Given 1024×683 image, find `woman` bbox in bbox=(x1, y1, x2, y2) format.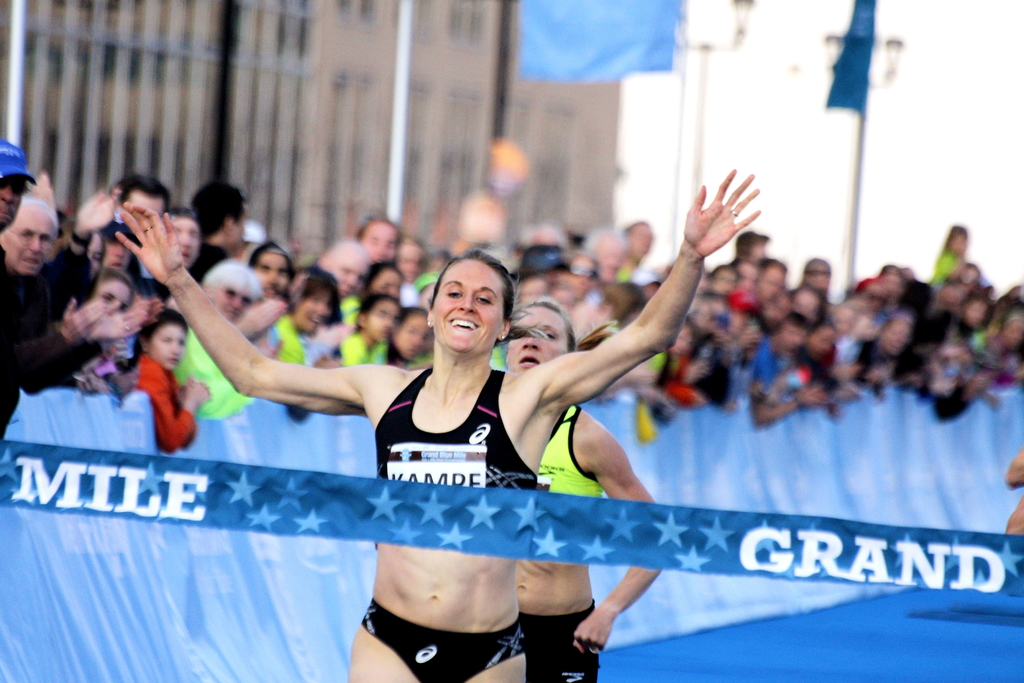
bbox=(90, 267, 133, 391).
